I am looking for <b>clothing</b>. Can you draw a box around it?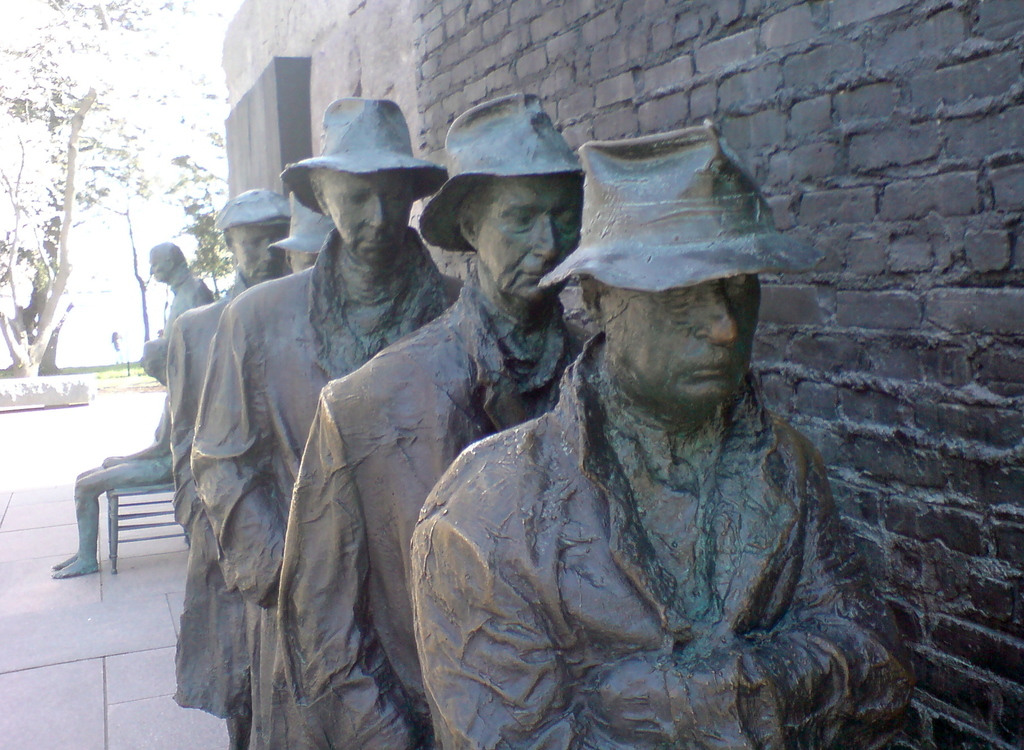
Sure, the bounding box is box=[181, 228, 467, 749].
